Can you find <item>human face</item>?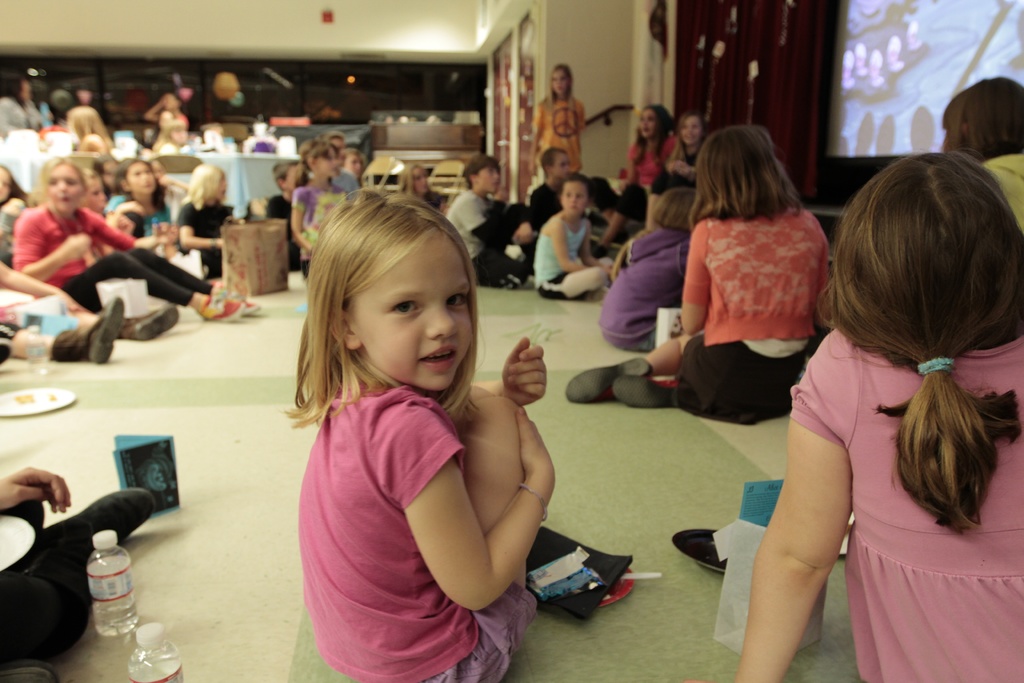
Yes, bounding box: (552, 68, 568, 95).
